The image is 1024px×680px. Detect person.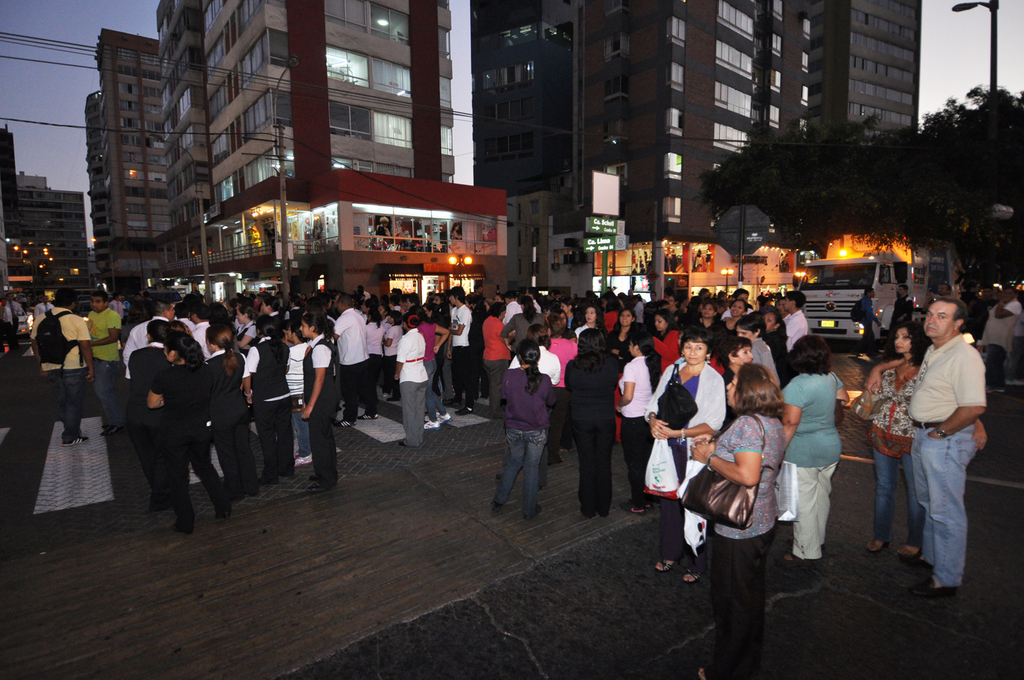
Detection: pyautogui.locateOnScreen(1, 285, 27, 341).
